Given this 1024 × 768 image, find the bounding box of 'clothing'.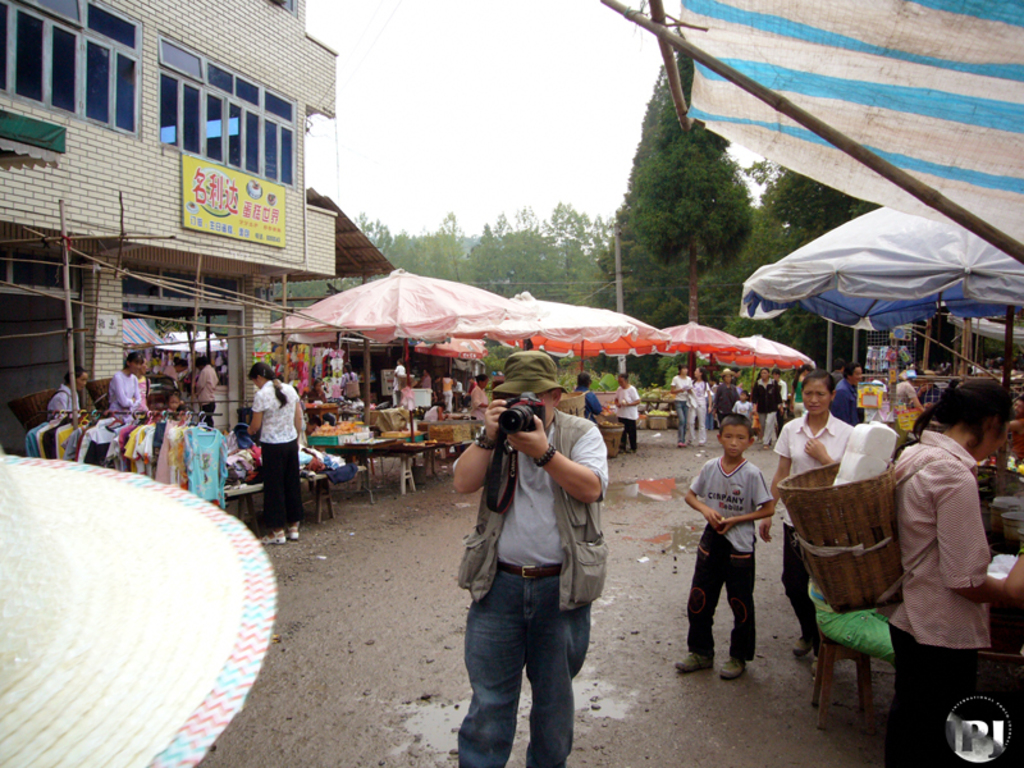
[753, 376, 782, 444].
